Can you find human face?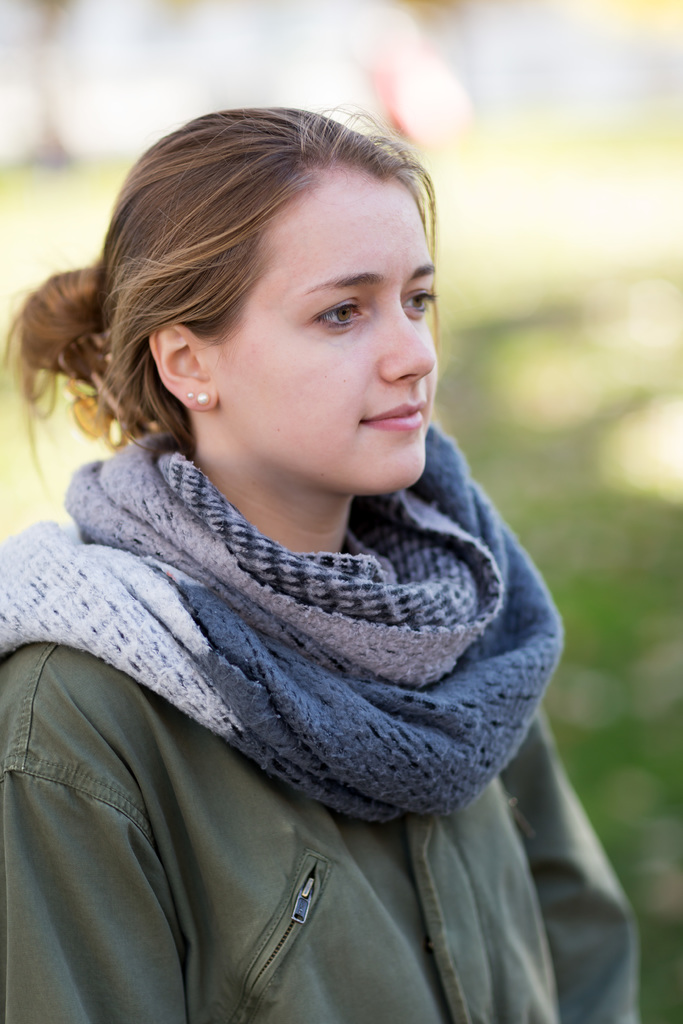
Yes, bounding box: locate(220, 184, 441, 492).
